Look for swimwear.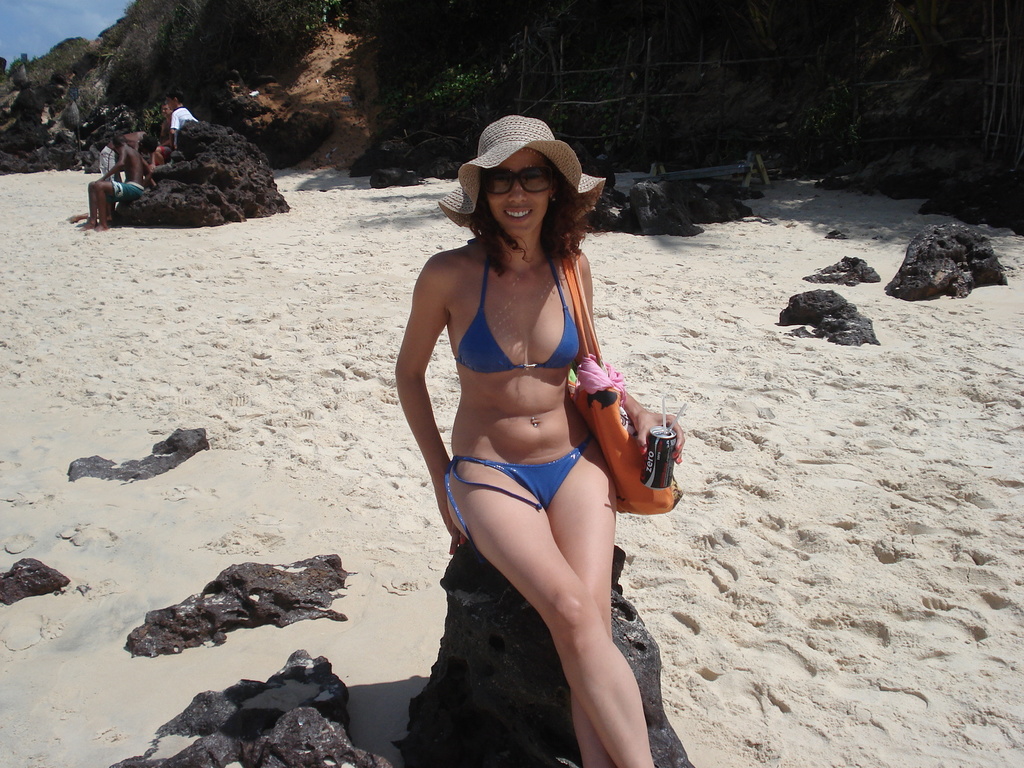
Found: (439, 227, 599, 385).
